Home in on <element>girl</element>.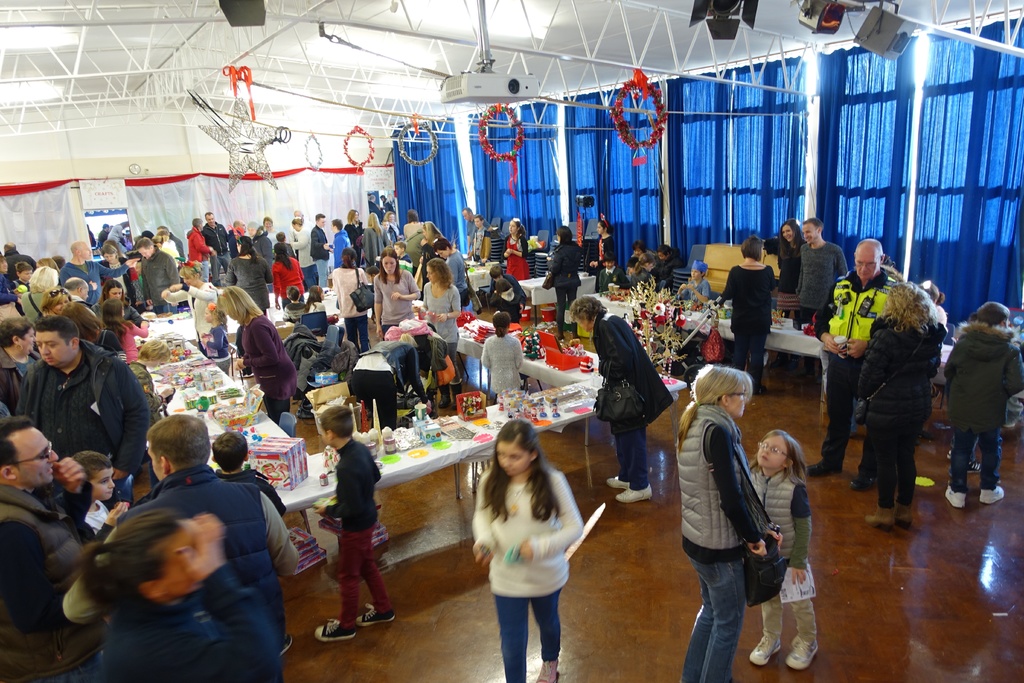
Homed in at 374, 254, 419, 331.
